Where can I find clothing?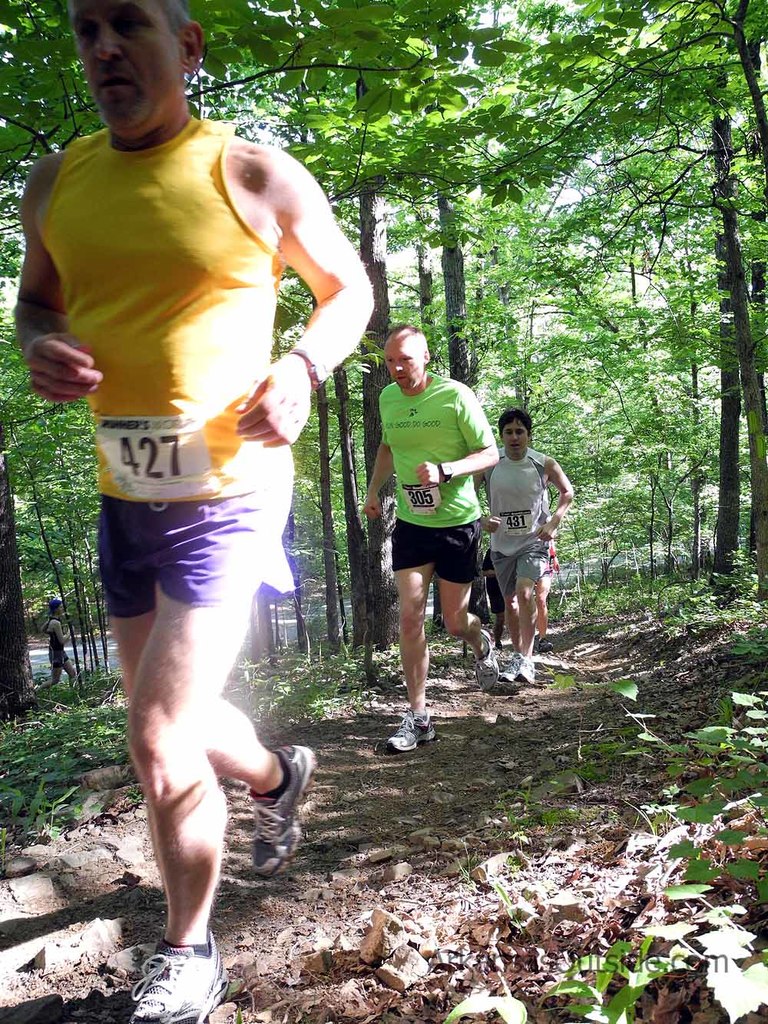
You can find it at 39 109 294 604.
